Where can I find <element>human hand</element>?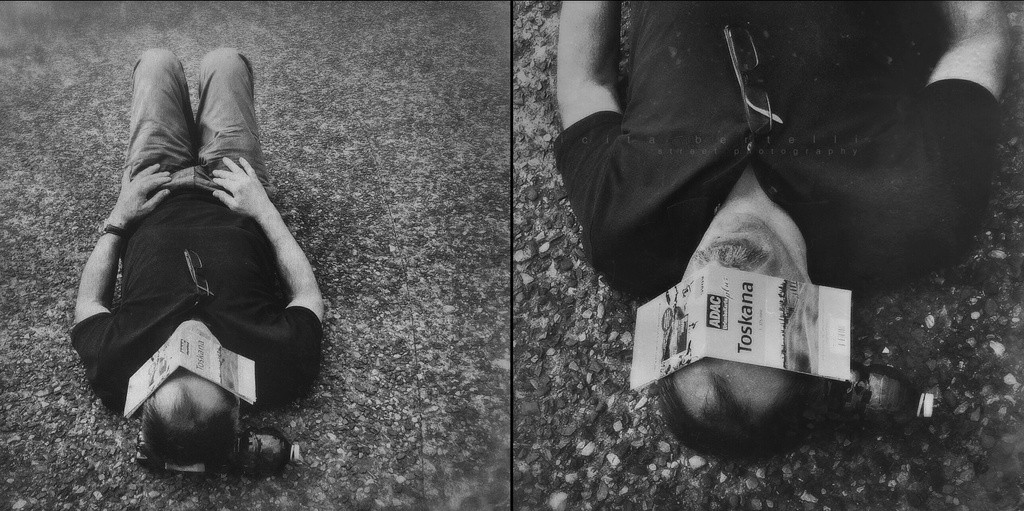
You can find it at locate(214, 158, 269, 215).
